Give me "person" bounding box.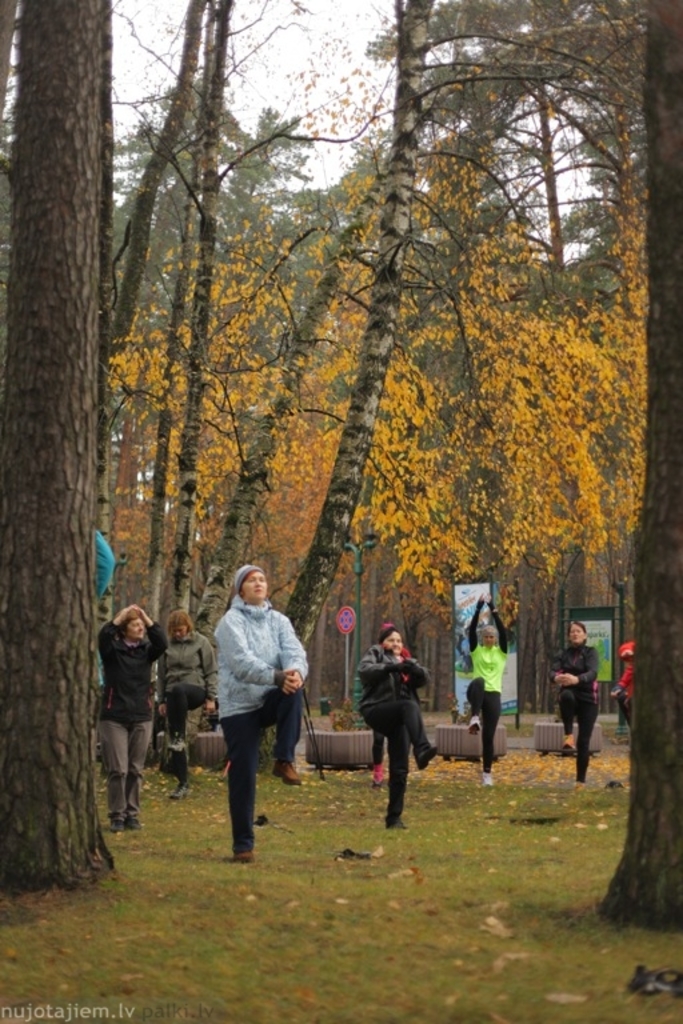
351, 627, 439, 835.
